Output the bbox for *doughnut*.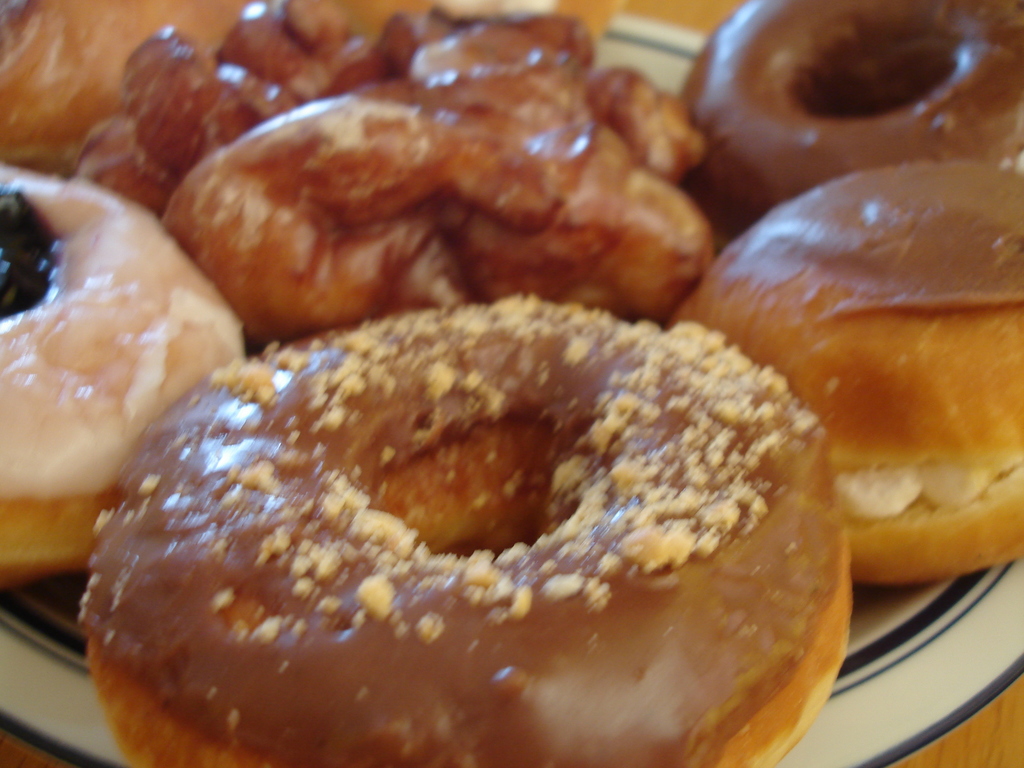
(x1=74, y1=291, x2=851, y2=767).
